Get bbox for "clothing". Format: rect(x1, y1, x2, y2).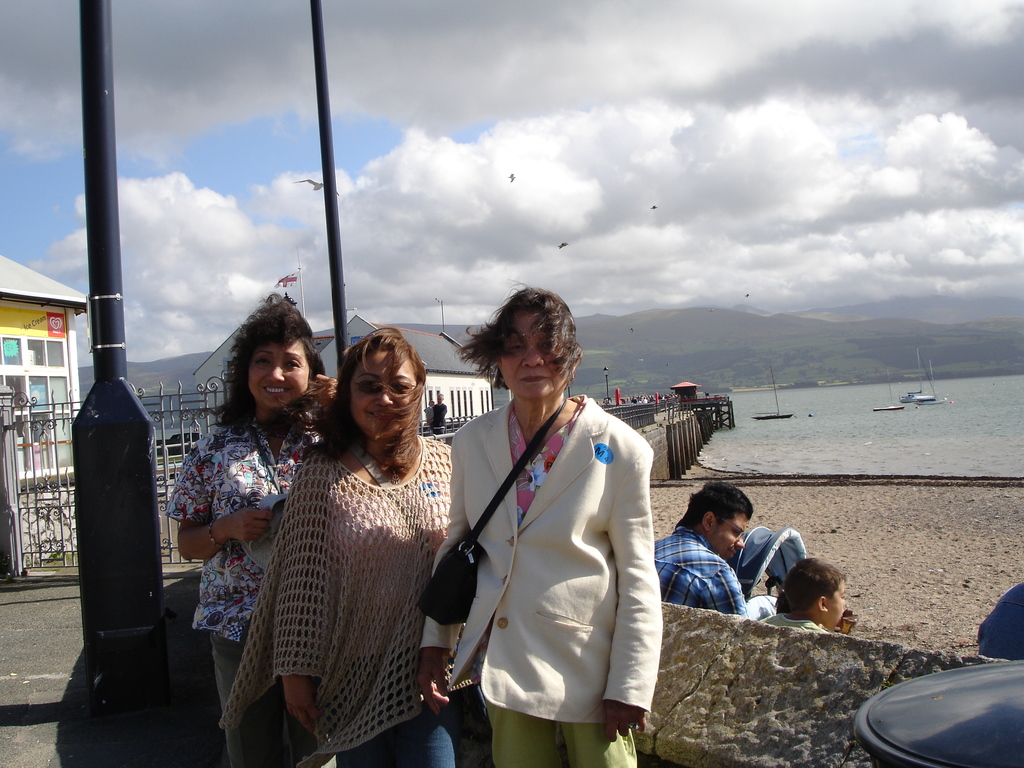
rect(216, 431, 489, 767).
